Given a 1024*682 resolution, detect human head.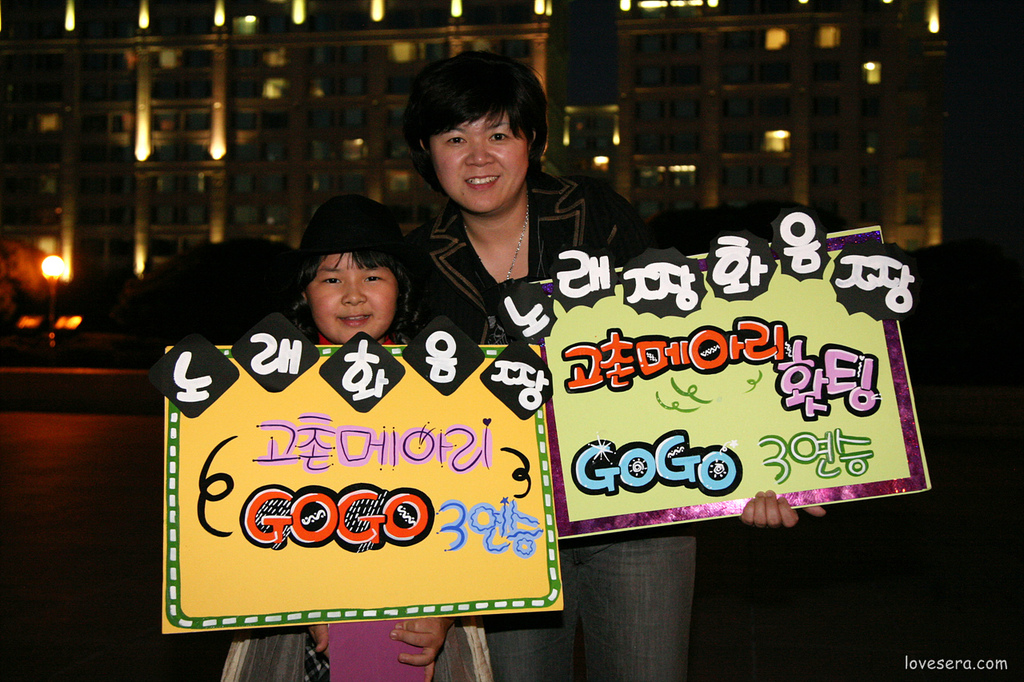
[x1=301, y1=236, x2=402, y2=318].
